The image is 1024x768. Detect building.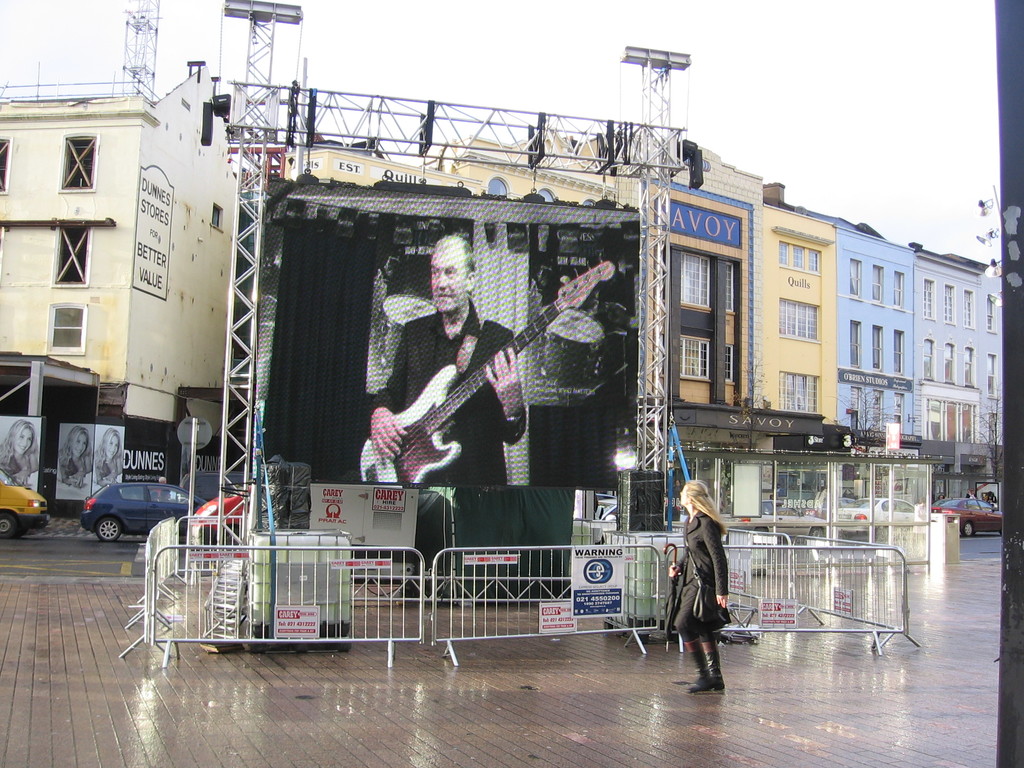
Detection: BBox(0, 56, 250, 508).
